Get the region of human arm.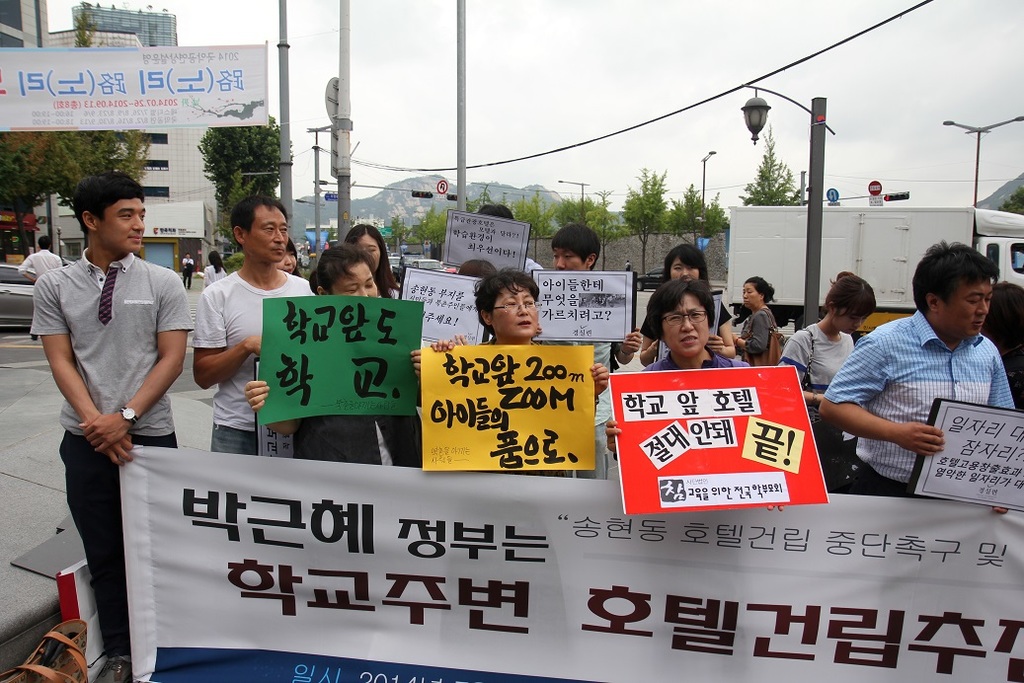
bbox=[589, 358, 610, 396].
